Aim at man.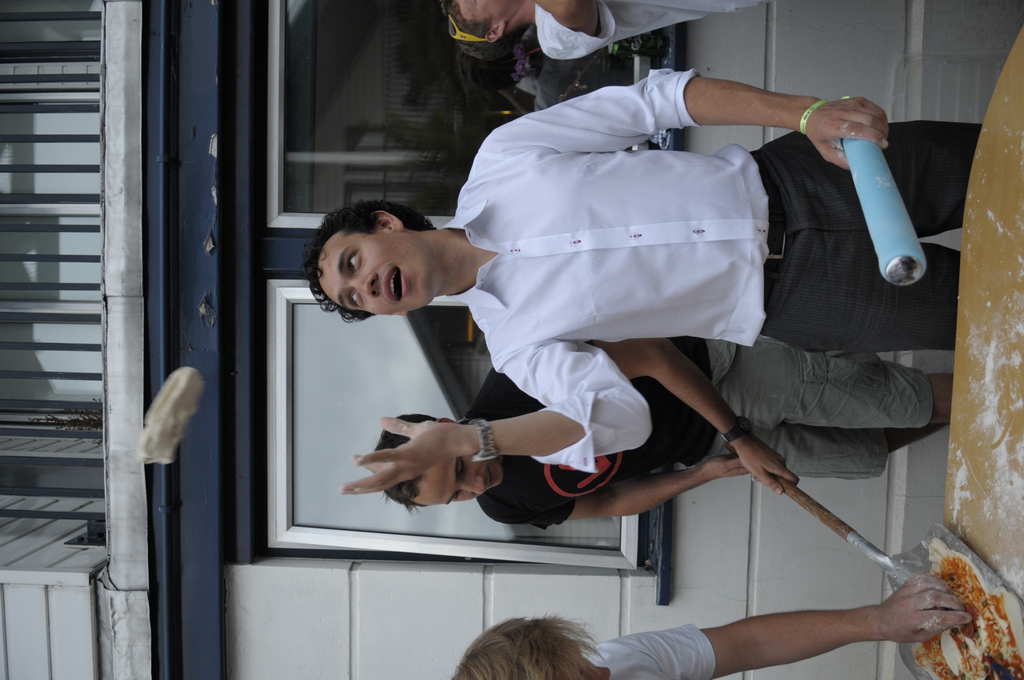
Aimed at l=454, t=571, r=978, b=679.
